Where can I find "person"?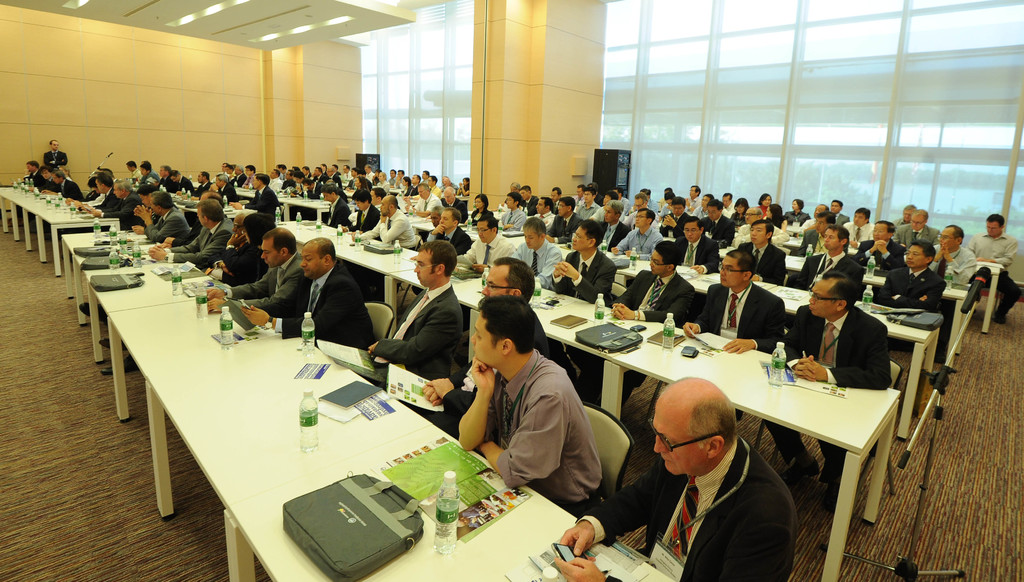
You can find it at detection(270, 223, 371, 364).
